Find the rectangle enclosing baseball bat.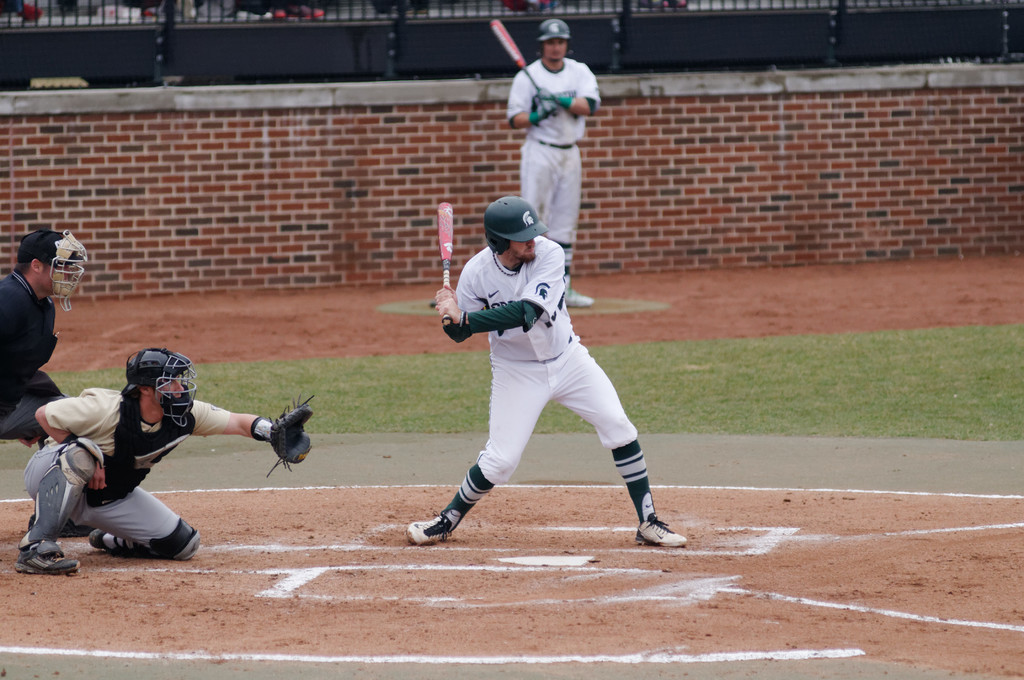
locate(433, 204, 452, 324).
